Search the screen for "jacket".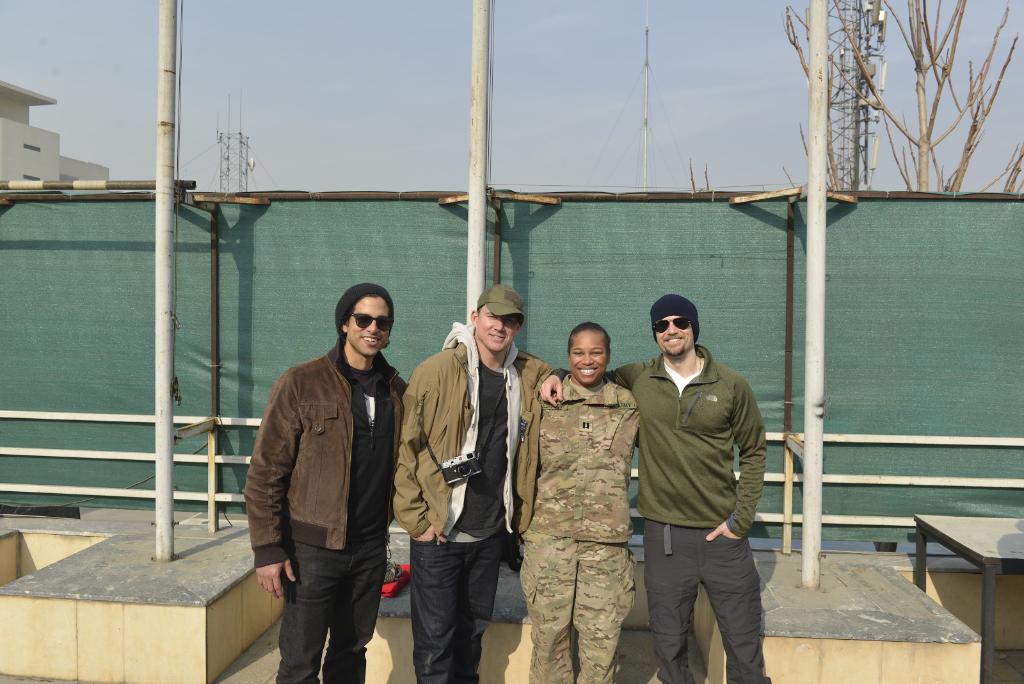
Found at 242, 343, 397, 573.
